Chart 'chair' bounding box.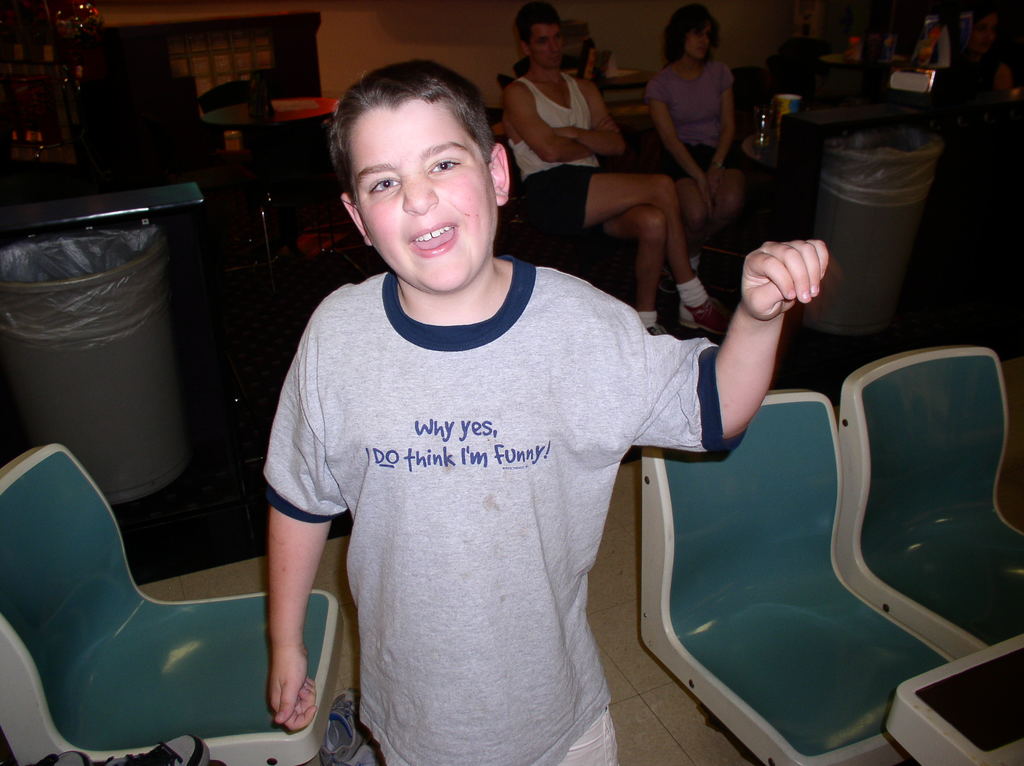
Charted: bbox=(819, 337, 1023, 722).
